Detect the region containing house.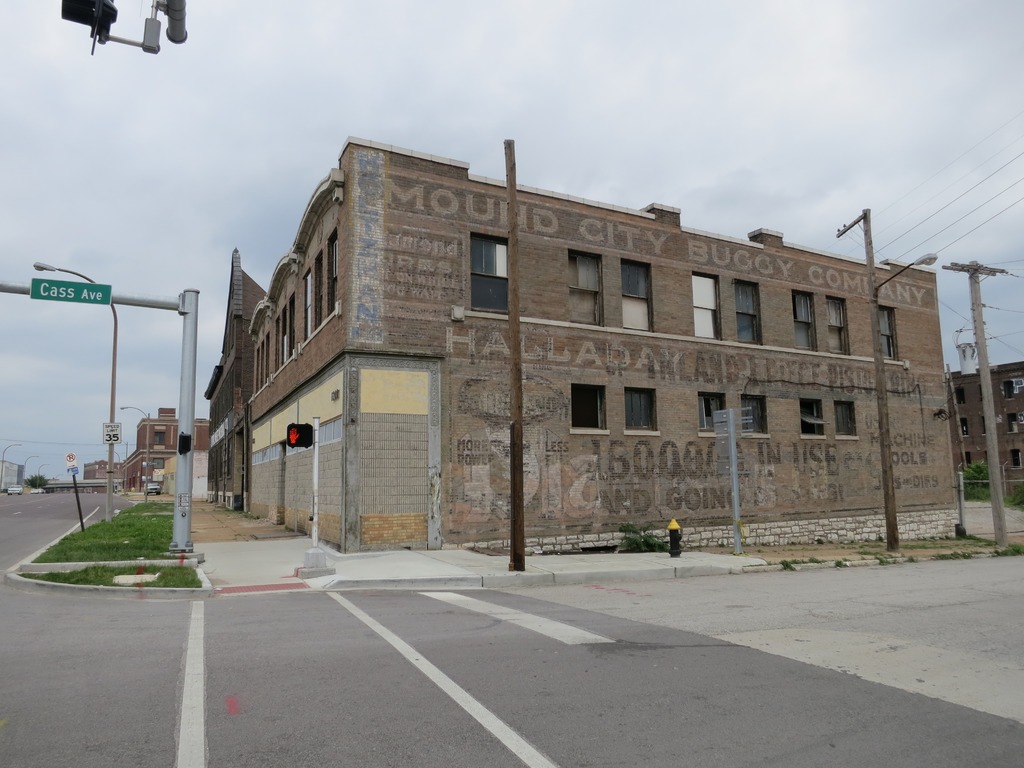
120:402:211:499.
